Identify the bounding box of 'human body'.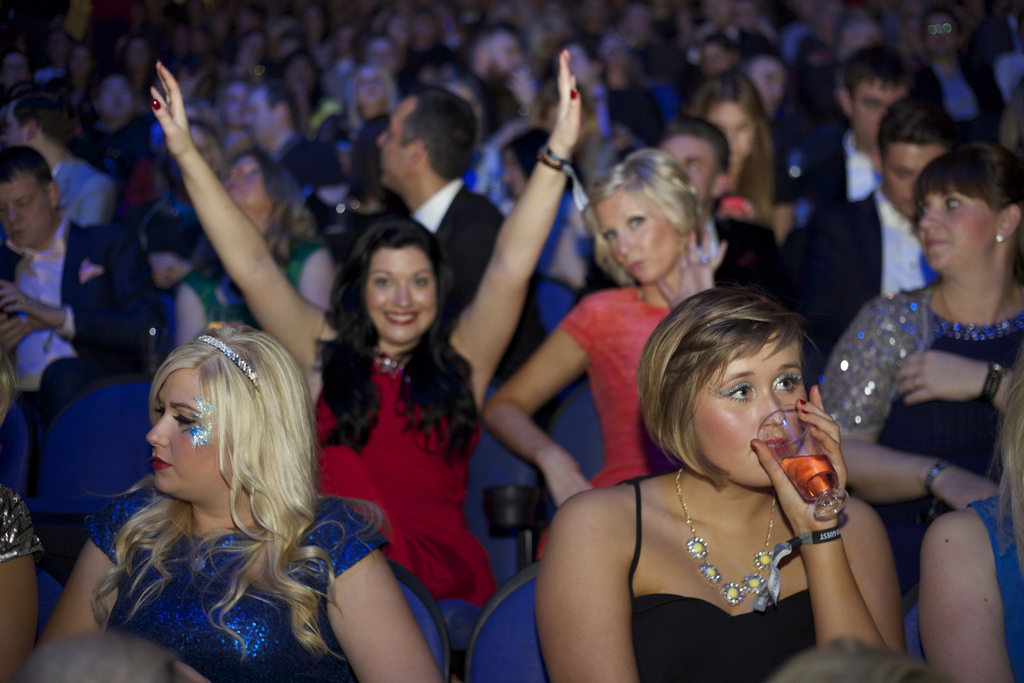
crop(44, 323, 433, 682).
